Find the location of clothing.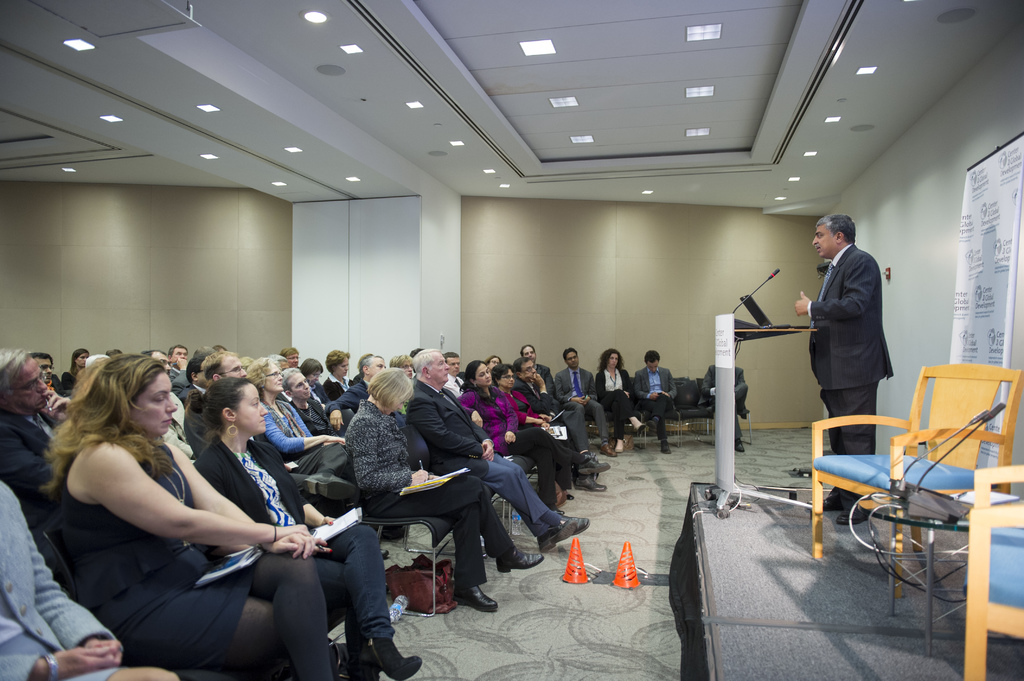
Location: (x1=699, y1=363, x2=745, y2=440).
